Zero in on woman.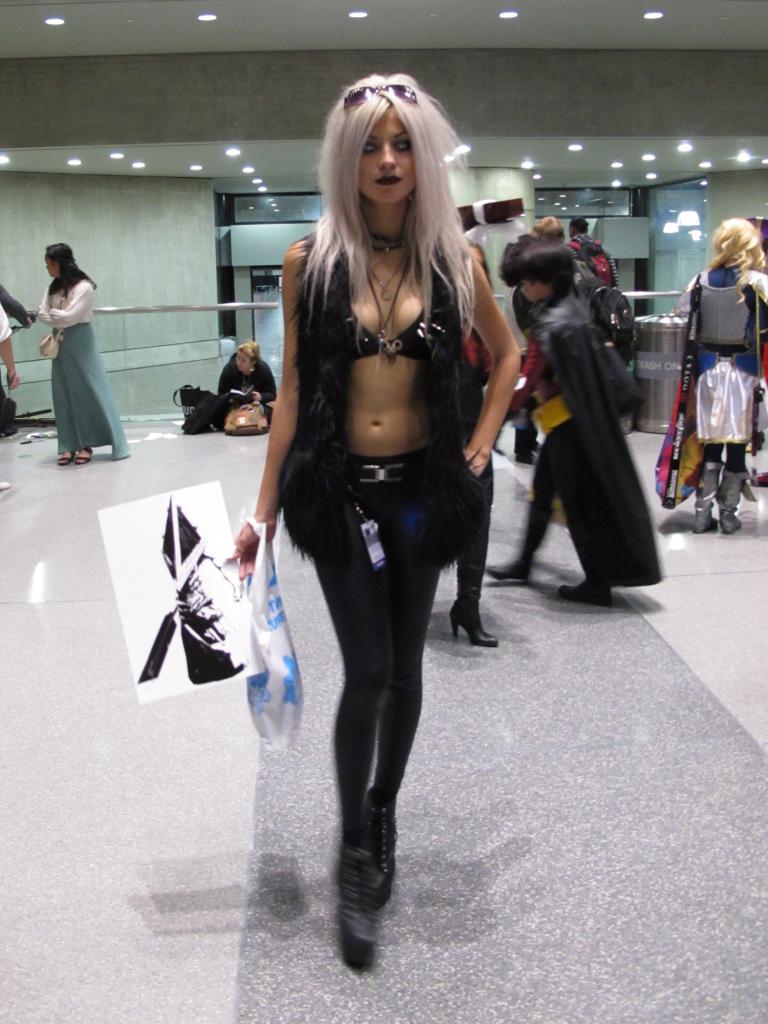
Zeroed in: bbox=(691, 220, 767, 535).
